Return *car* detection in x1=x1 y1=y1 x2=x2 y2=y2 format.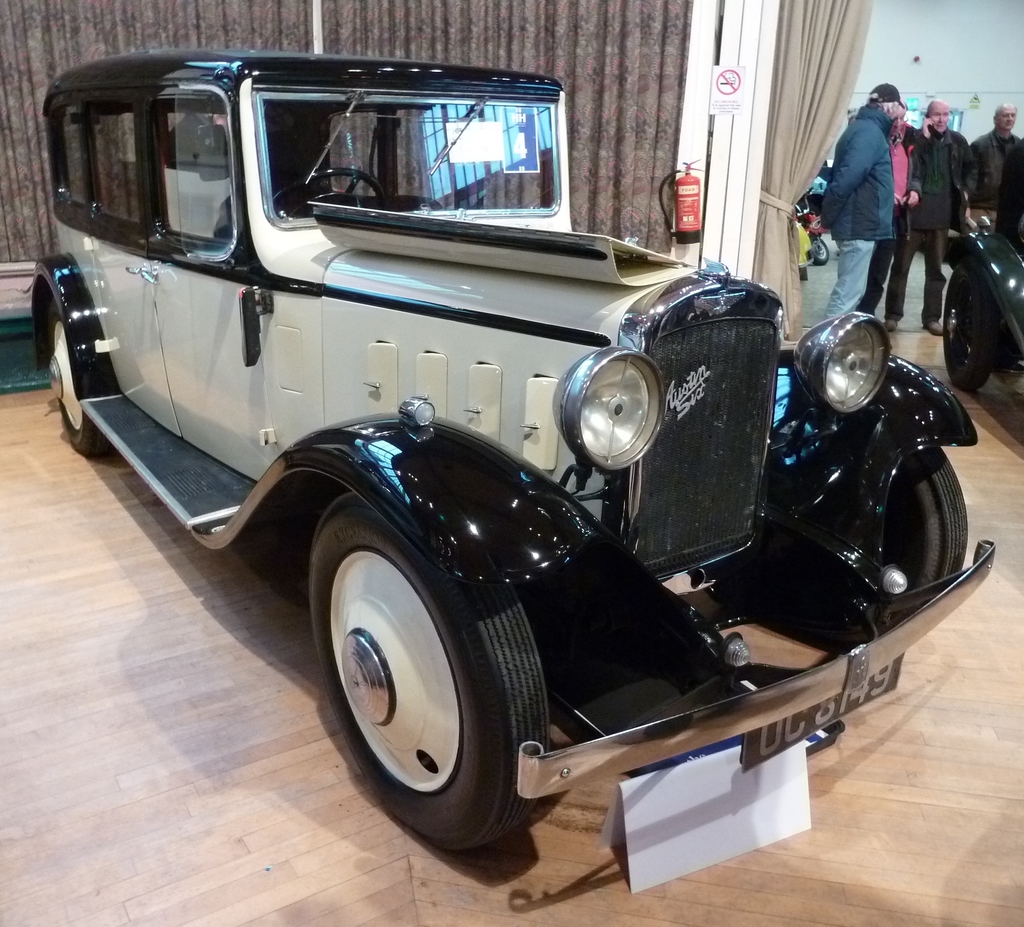
x1=18 y1=31 x2=960 y2=901.
